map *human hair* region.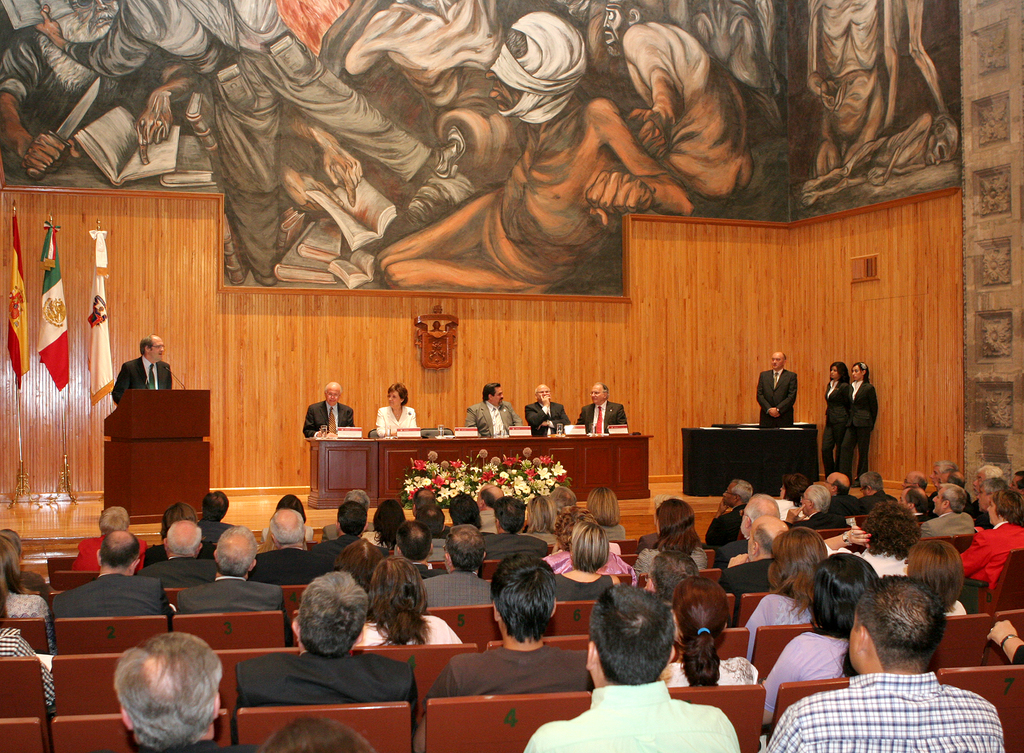
Mapped to x1=595 y1=380 x2=610 y2=399.
